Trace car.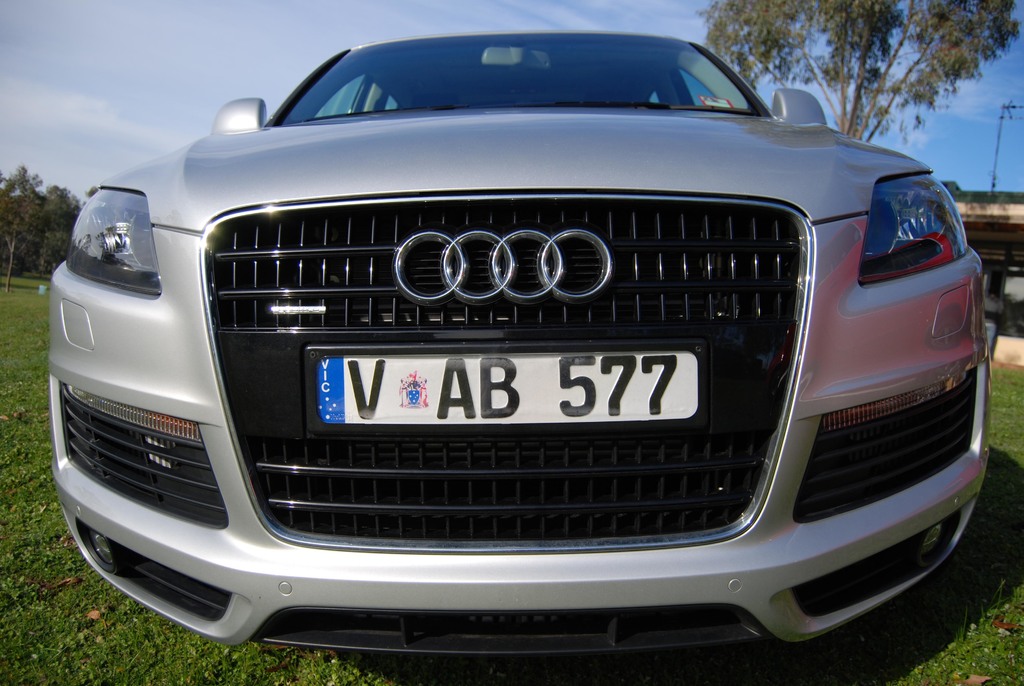
Traced to detection(29, 17, 963, 671).
